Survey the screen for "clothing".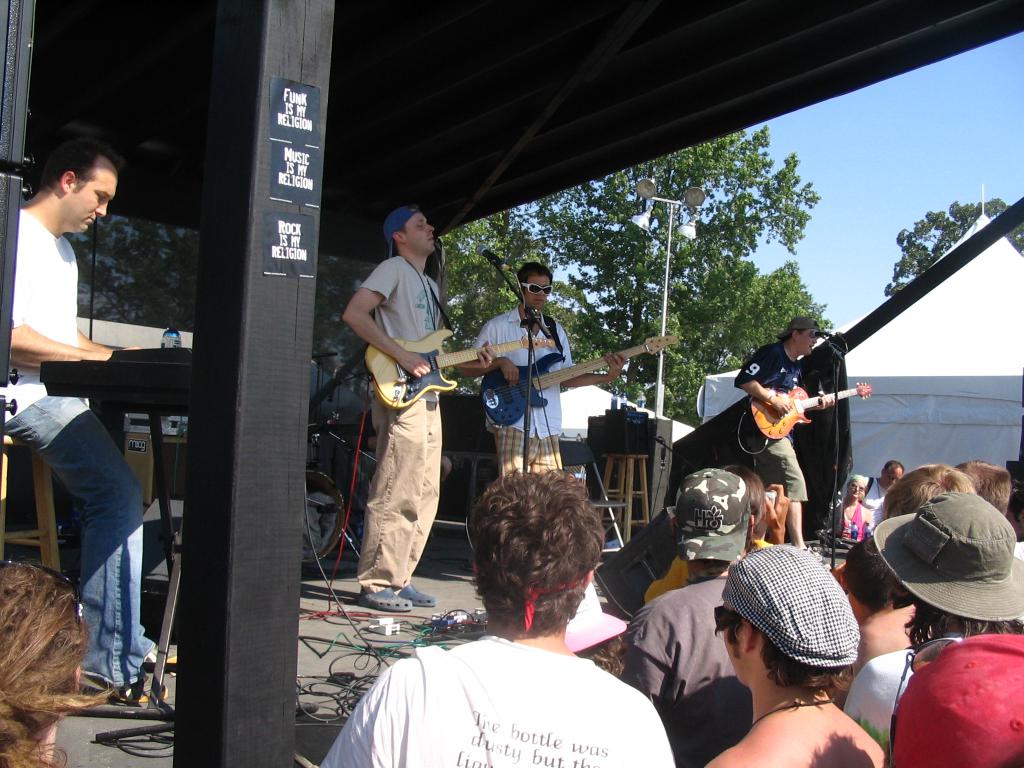
Survey found: locate(474, 302, 561, 471).
